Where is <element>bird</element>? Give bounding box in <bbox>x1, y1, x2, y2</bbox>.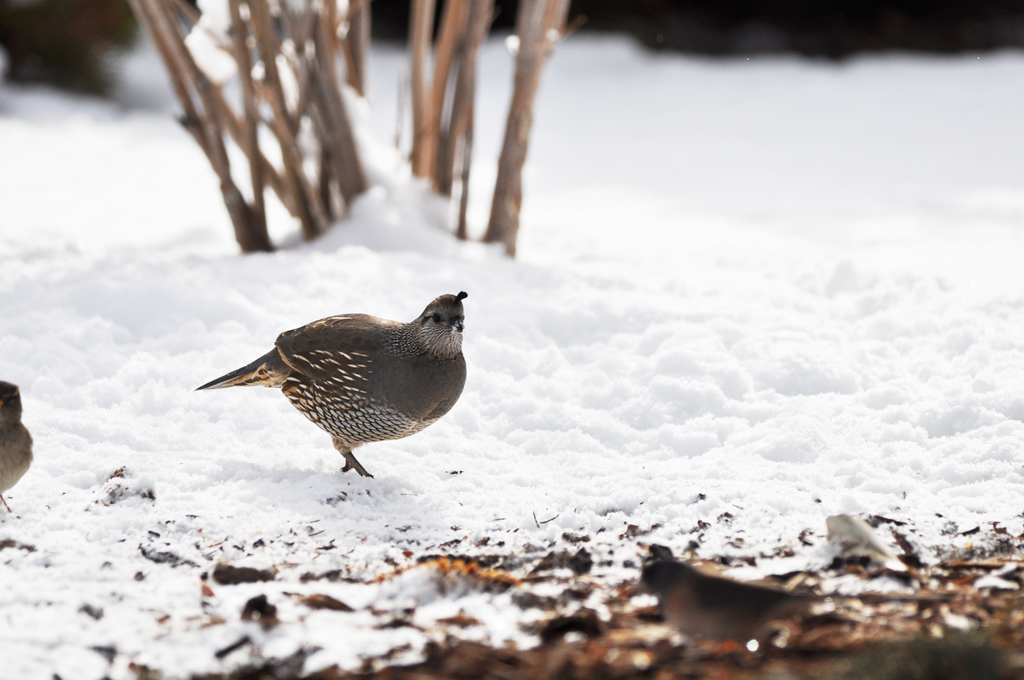
<bbox>186, 289, 452, 478</bbox>.
